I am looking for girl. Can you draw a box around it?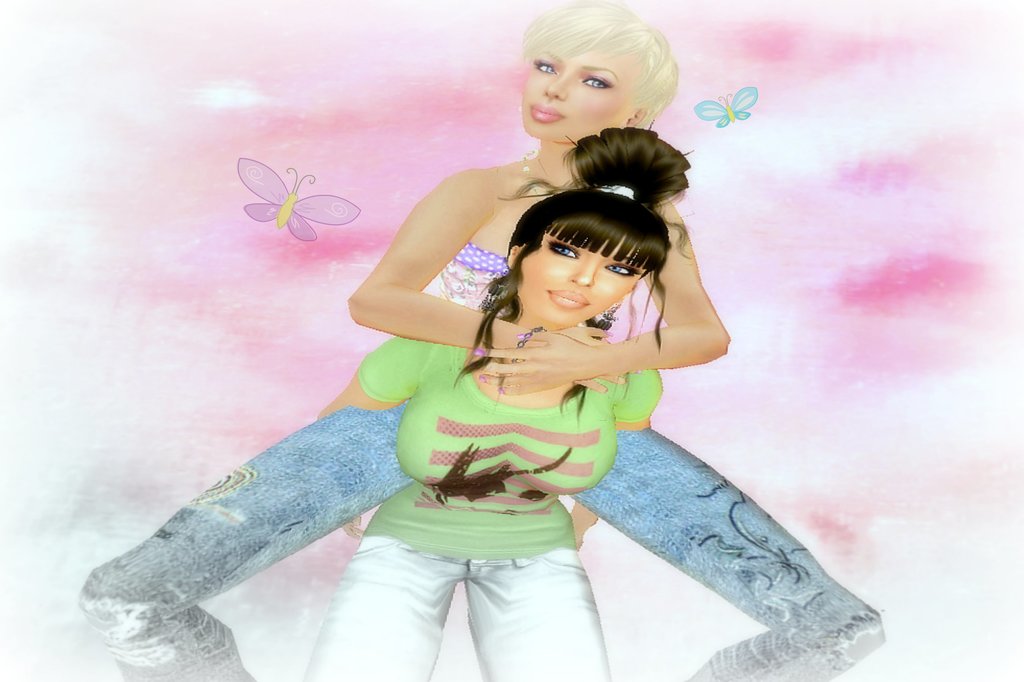
Sure, the bounding box is detection(76, 0, 881, 680).
